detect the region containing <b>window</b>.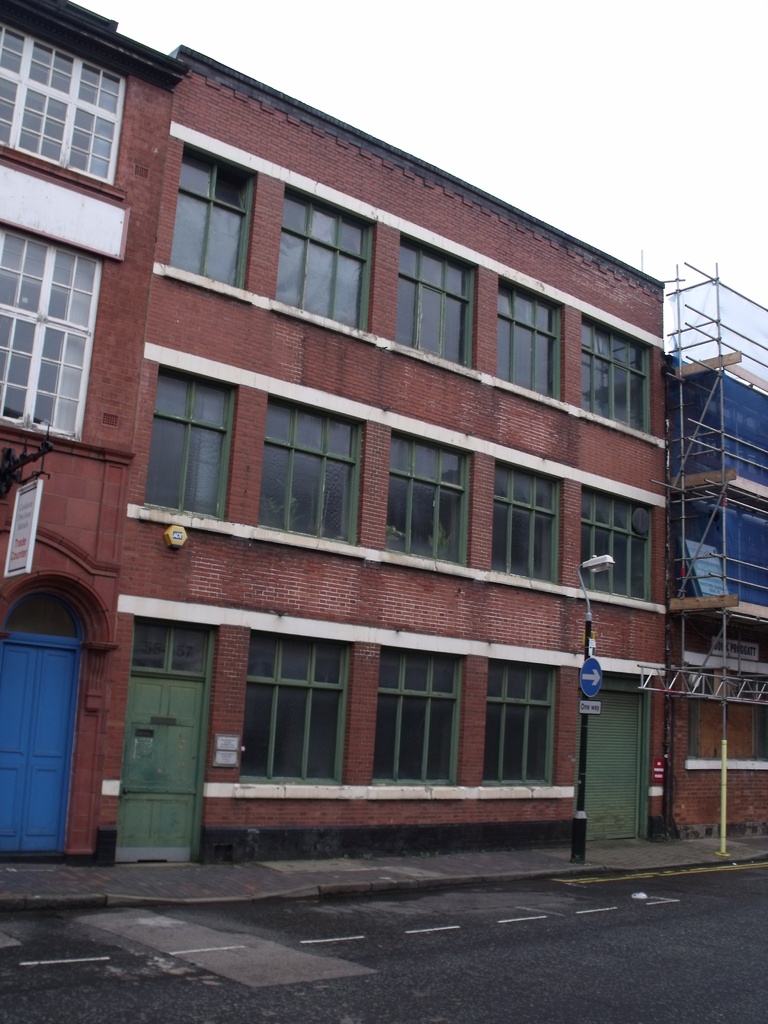
{"x1": 688, "y1": 696, "x2": 703, "y2": 759}.
